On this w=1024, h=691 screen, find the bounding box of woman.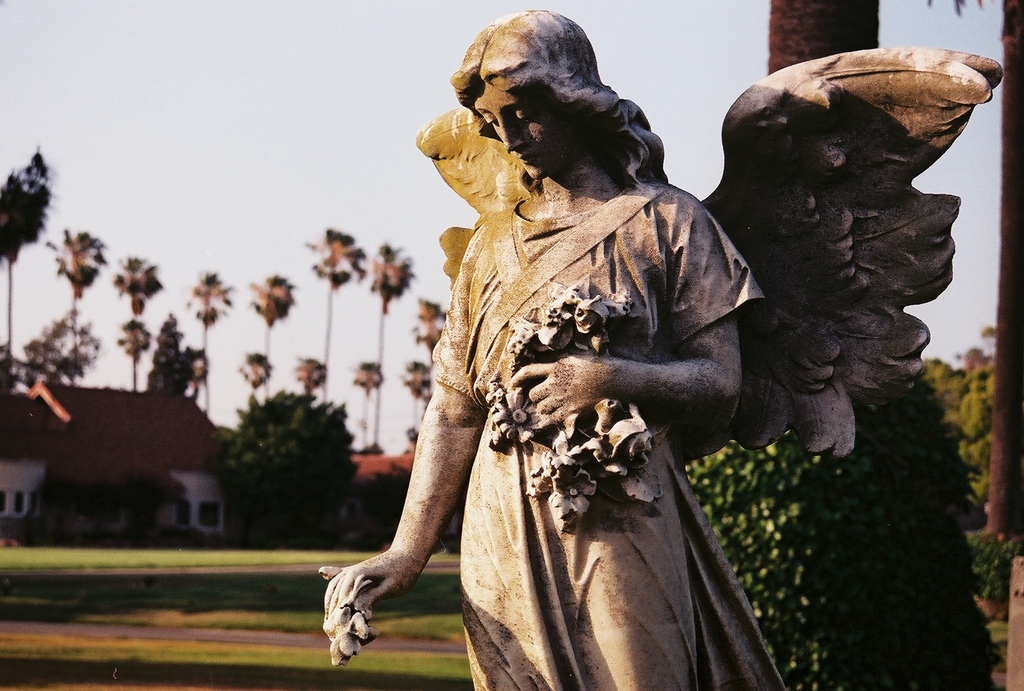
Bounding box: bbox=[324, 3, 780, 690].
